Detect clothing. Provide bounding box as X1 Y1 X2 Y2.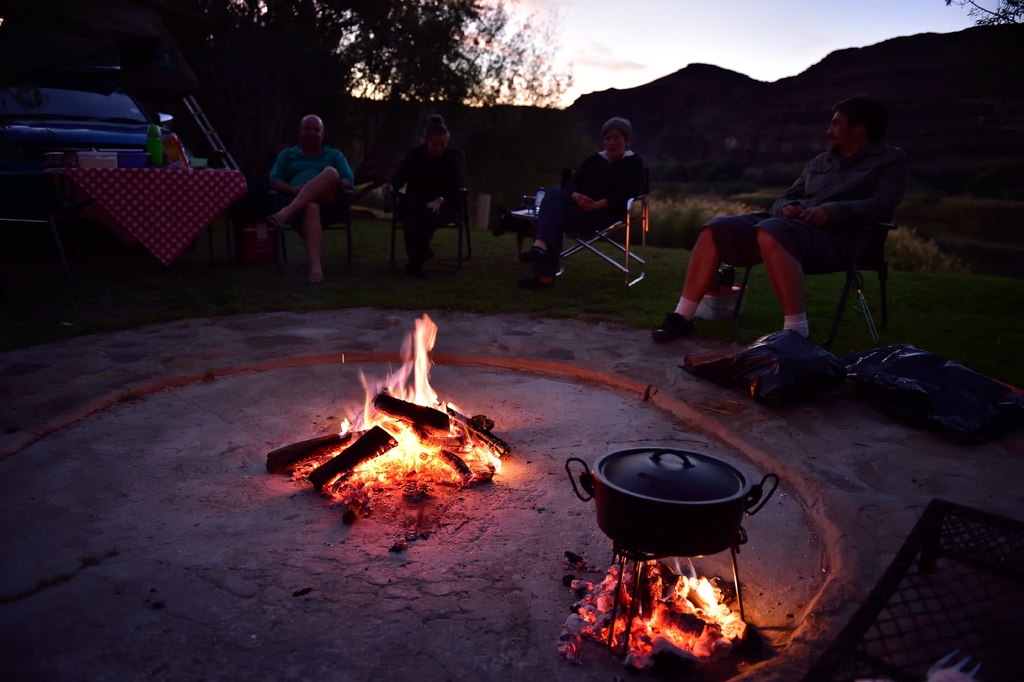
269 140 353 183.
